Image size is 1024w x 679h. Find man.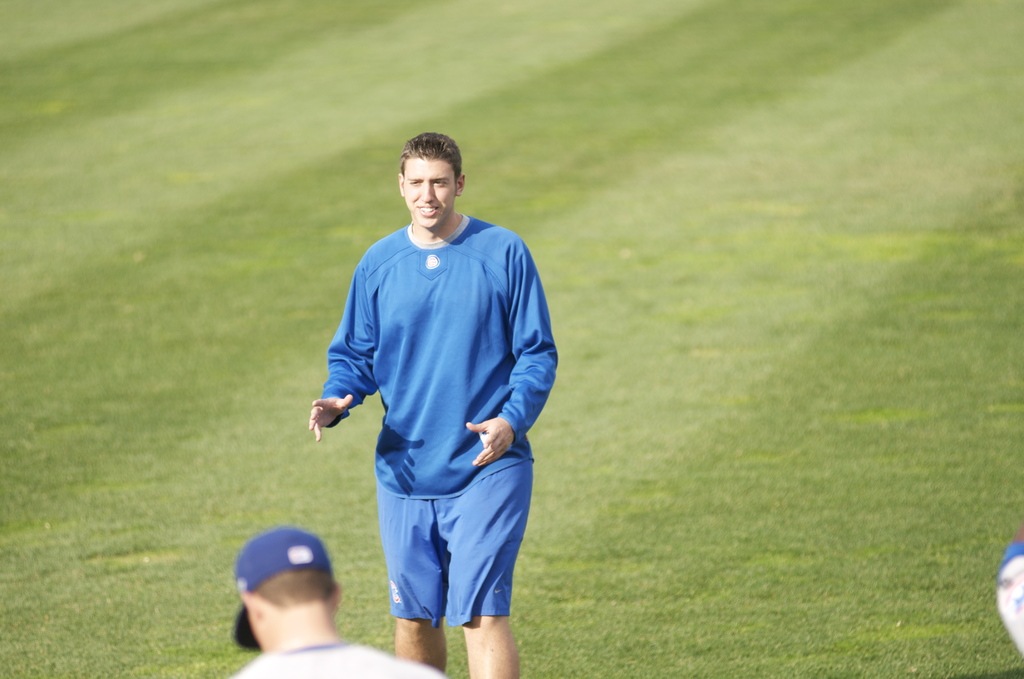
BBox(230, 527, 447, 678).
